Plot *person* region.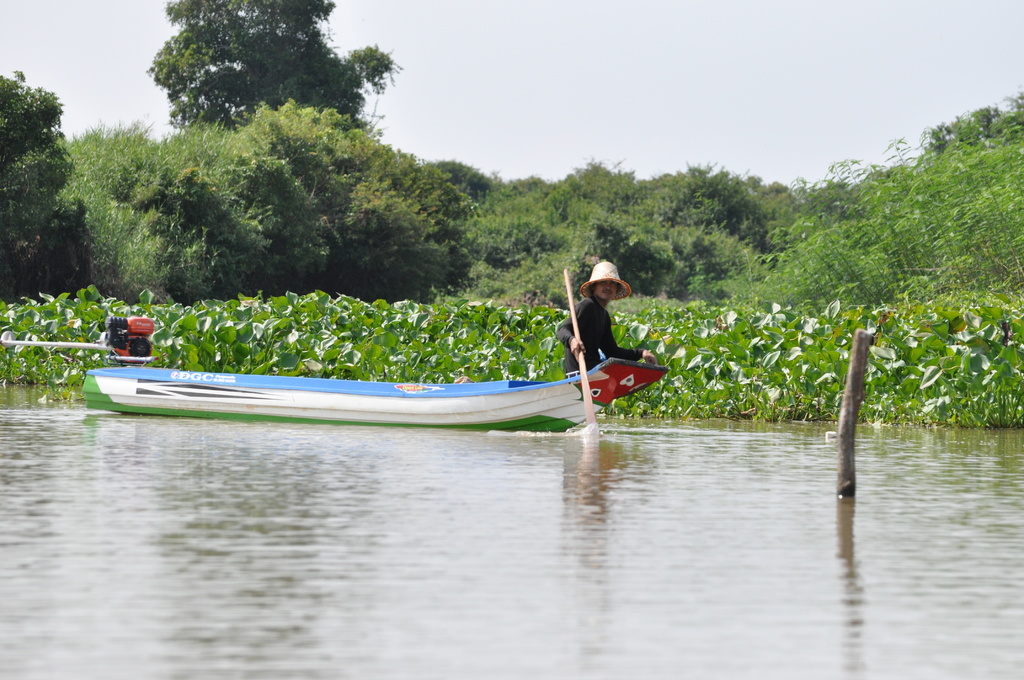
Plotted at l=571, t=257, r=641, b=393.
